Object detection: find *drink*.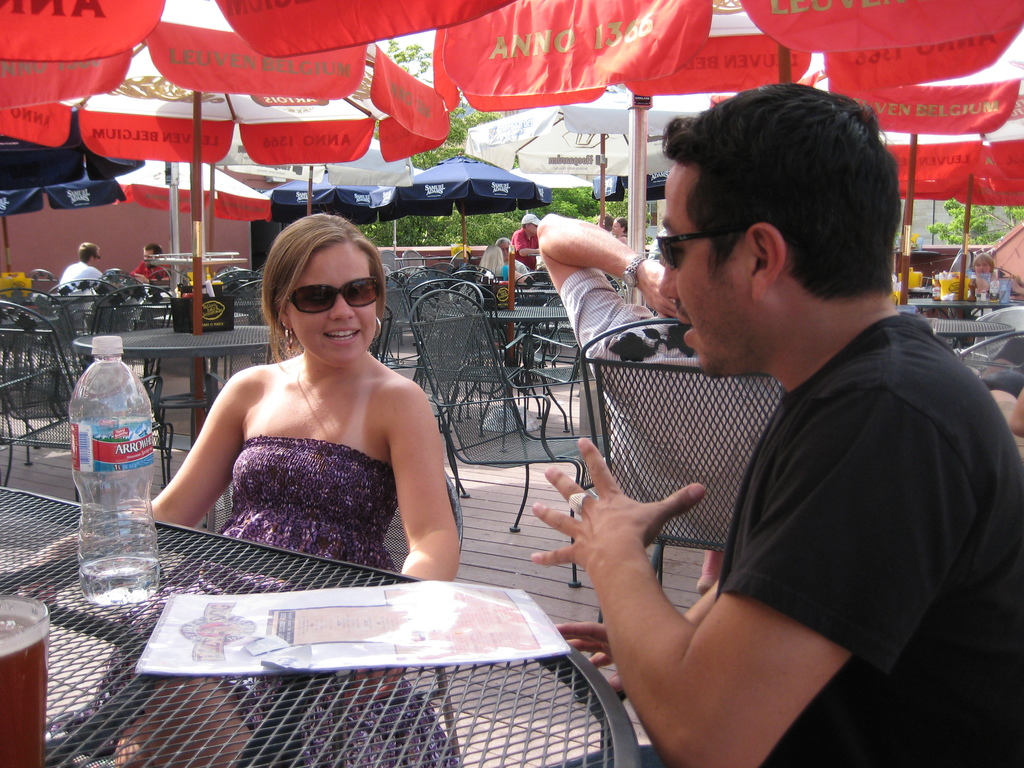
[0, 601, 47, 767].
